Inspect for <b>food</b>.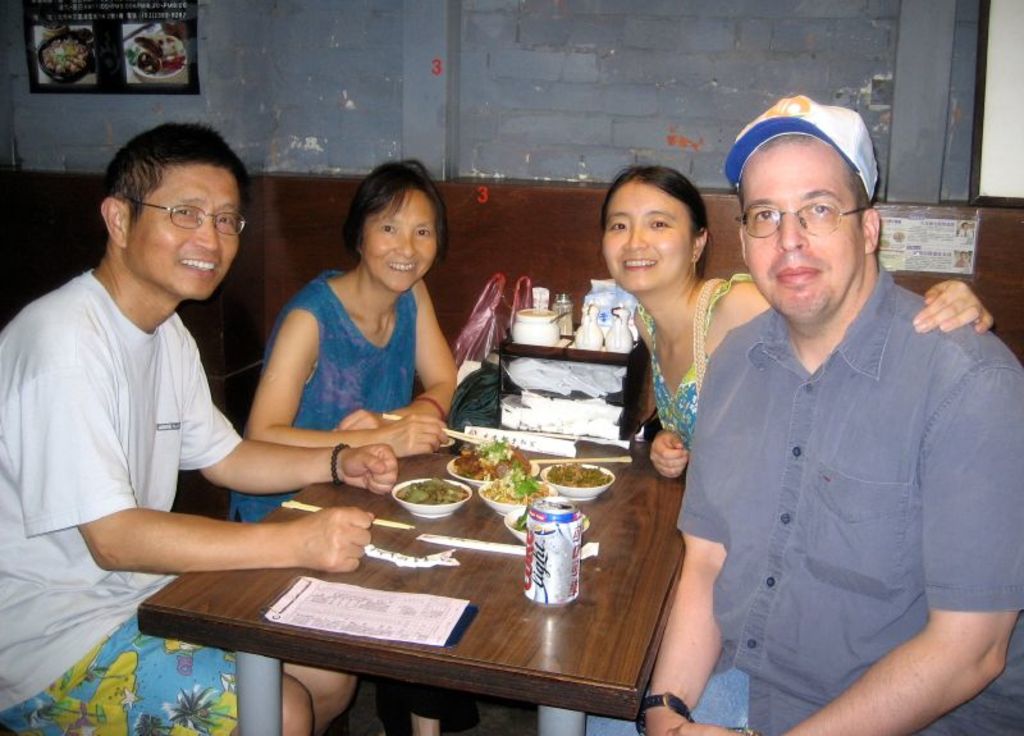
Inspection: (449, 435, 531, 480).
